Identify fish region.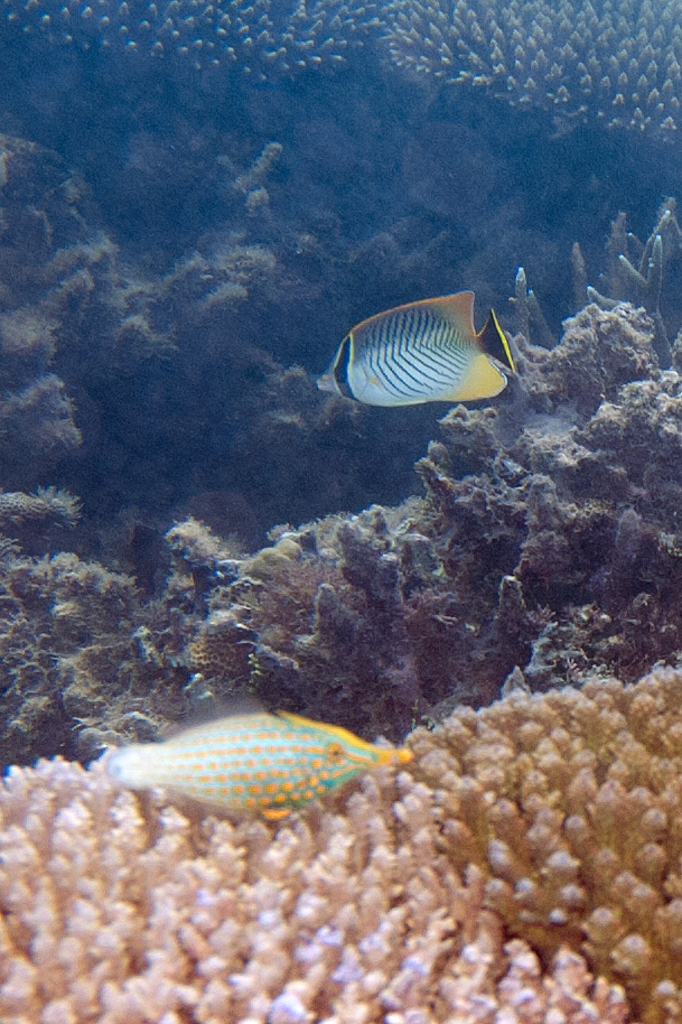
Region: box=[318, 289, 512, 409].
